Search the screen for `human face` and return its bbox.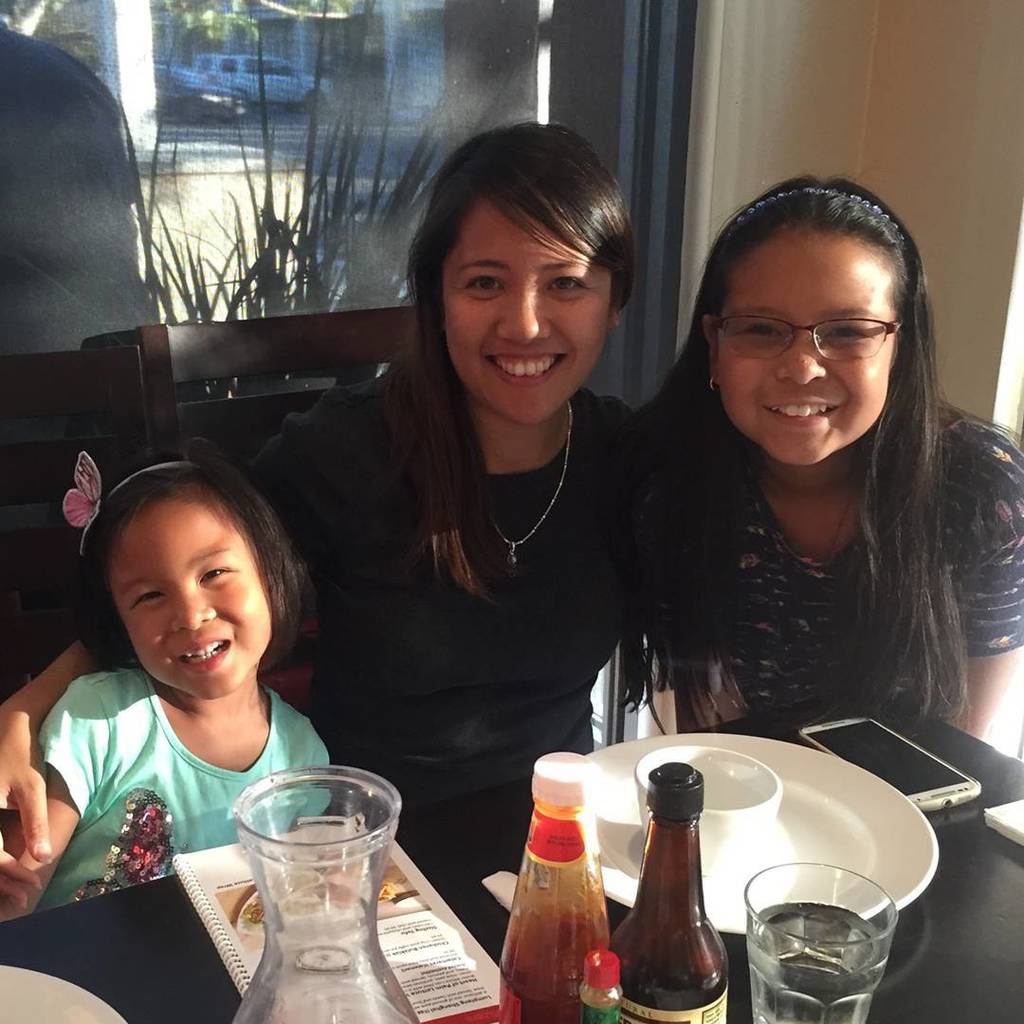
Found: {"x1": 710, "y1": 240, "x2": 906, "y2": 471}.
